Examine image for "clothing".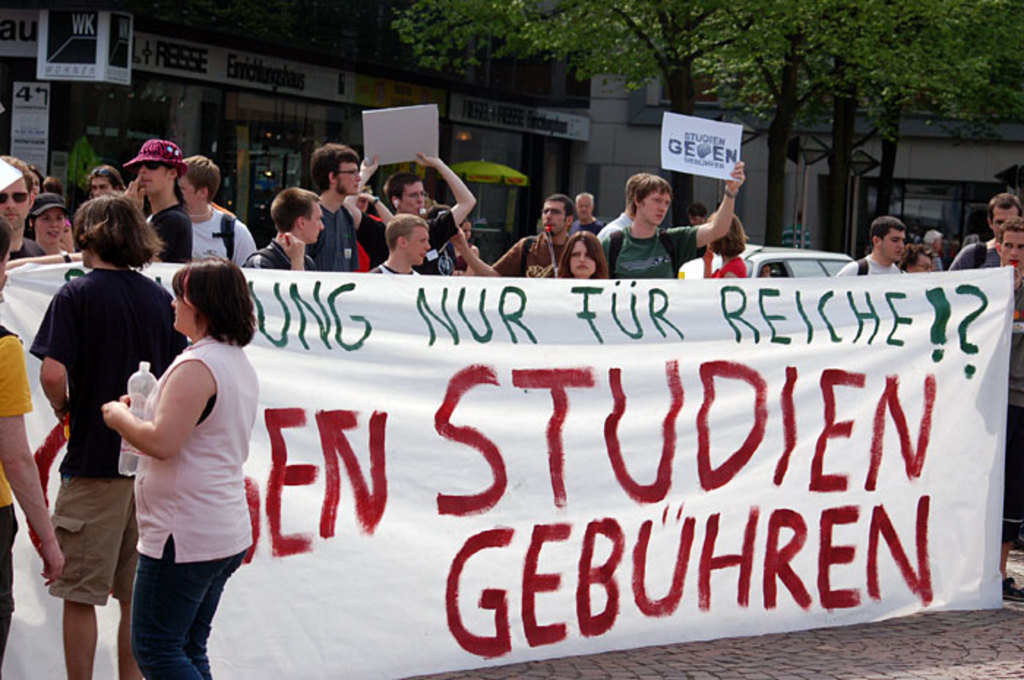
Examination result: region(709, 257, 748, 279).
